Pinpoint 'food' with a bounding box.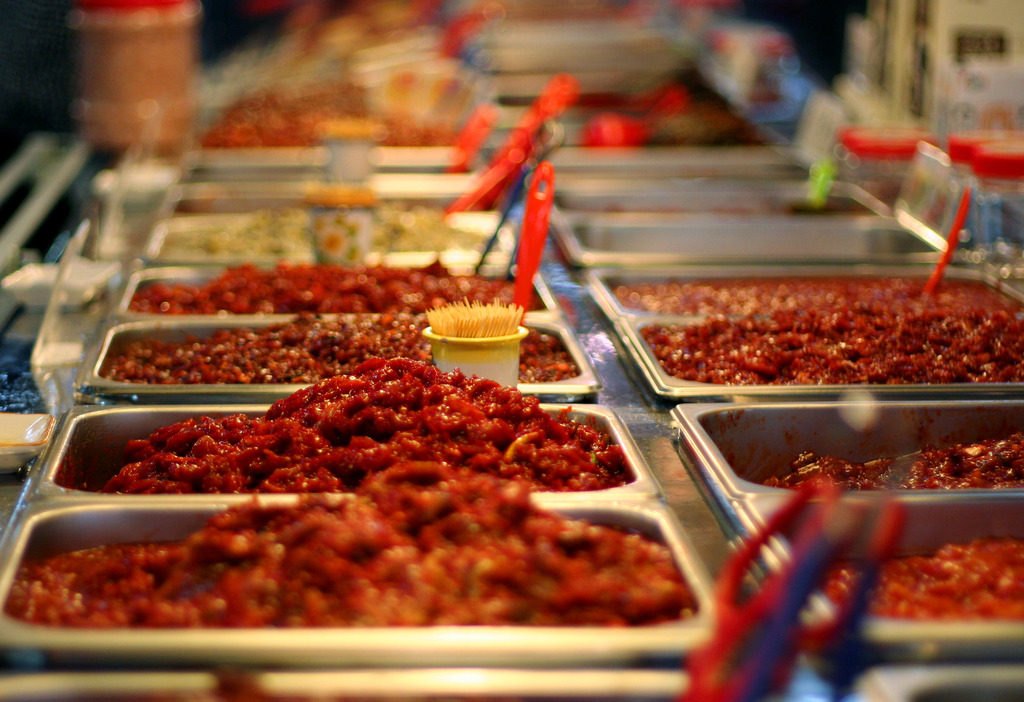
814:532:1023:629.
